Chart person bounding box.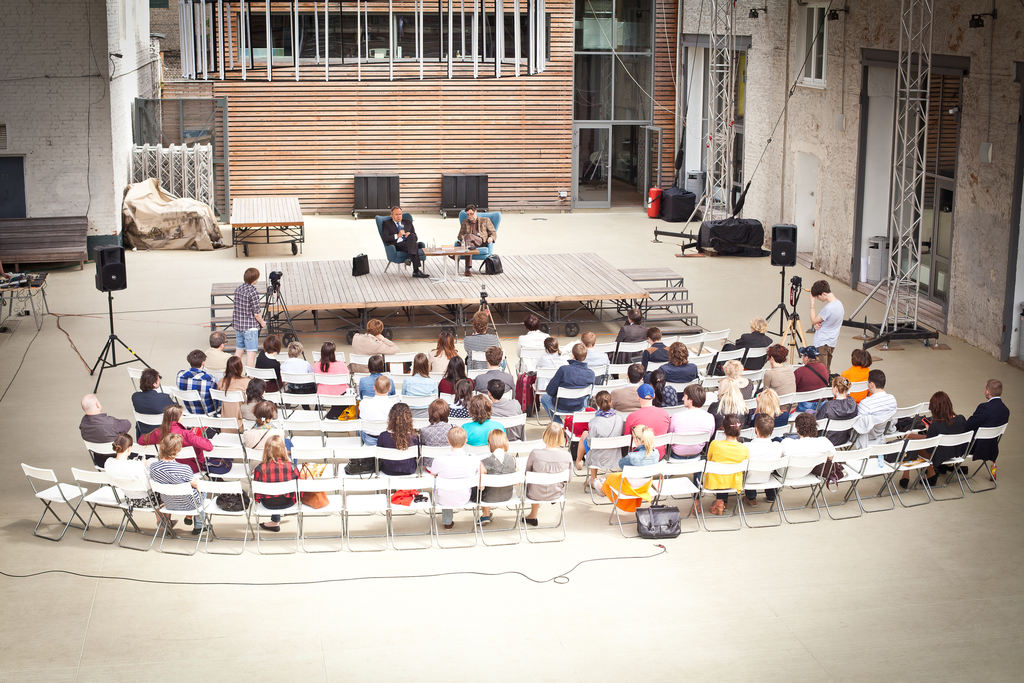
Charted: bbox=(643, 328, 676, 370).
